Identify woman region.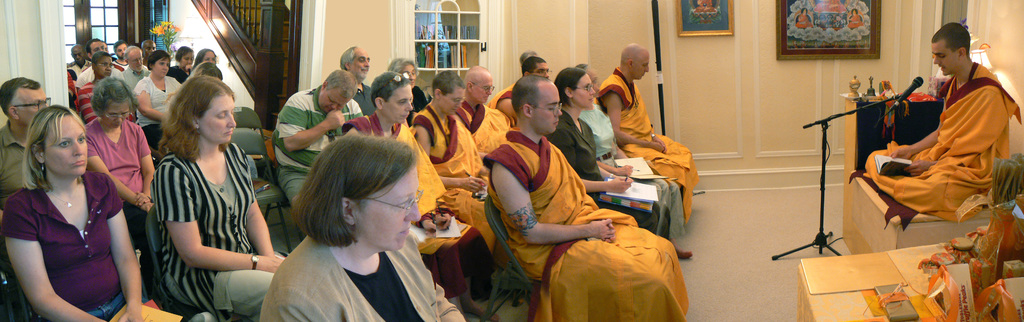
Region: detection(248, 126, 457, 319).
